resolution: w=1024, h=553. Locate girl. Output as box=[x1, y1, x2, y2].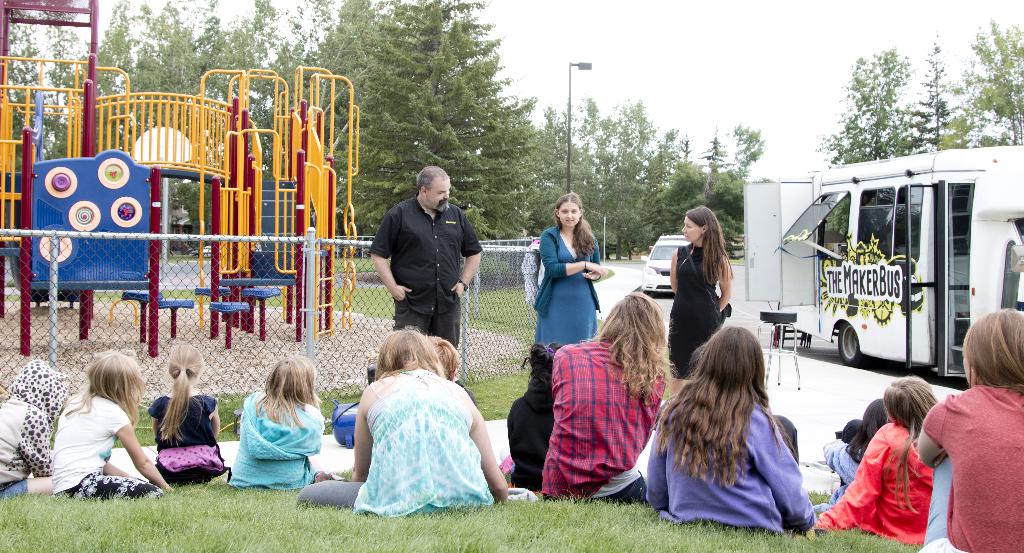
box=[52, 350, 172, 497].
